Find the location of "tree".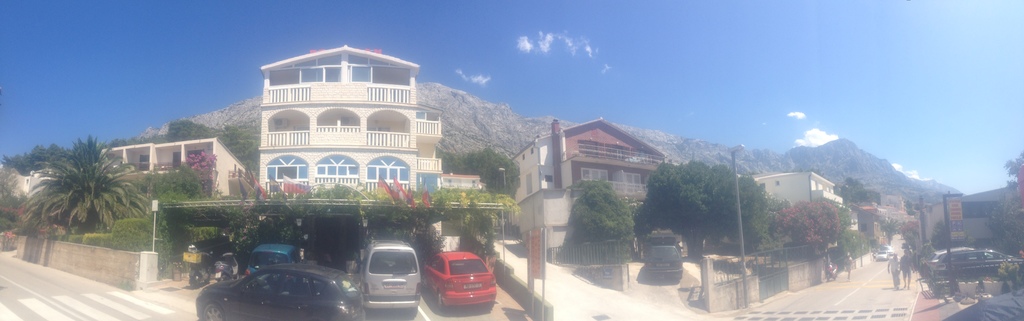
Location: 989,143,1023,311.
